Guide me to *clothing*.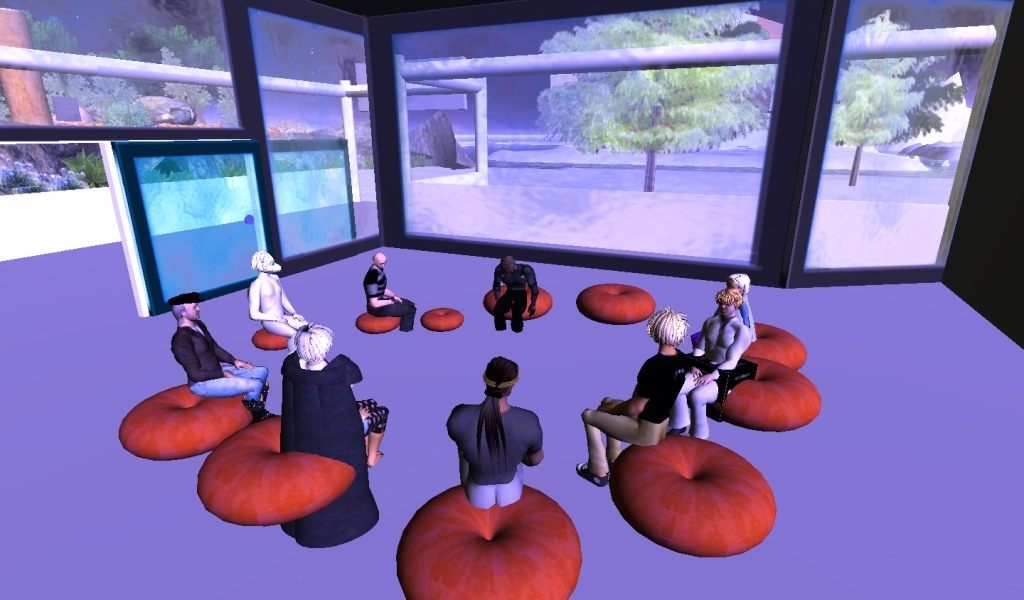
Guidance: bbox(173, 320, 269, 405).
